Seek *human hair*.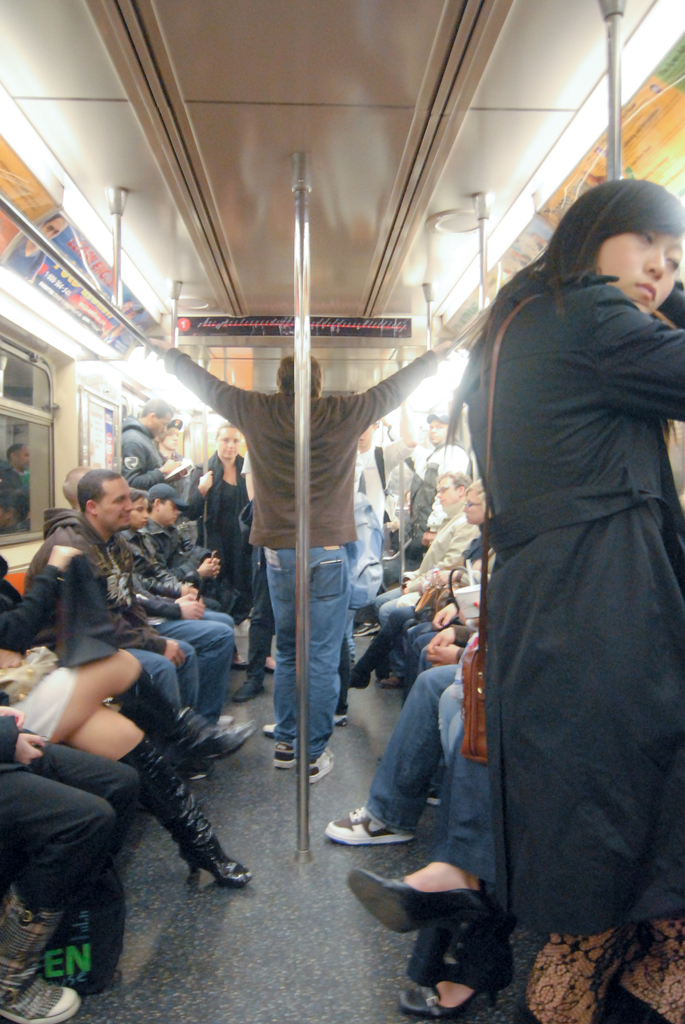
select_region(127, 488, 148, 504).
